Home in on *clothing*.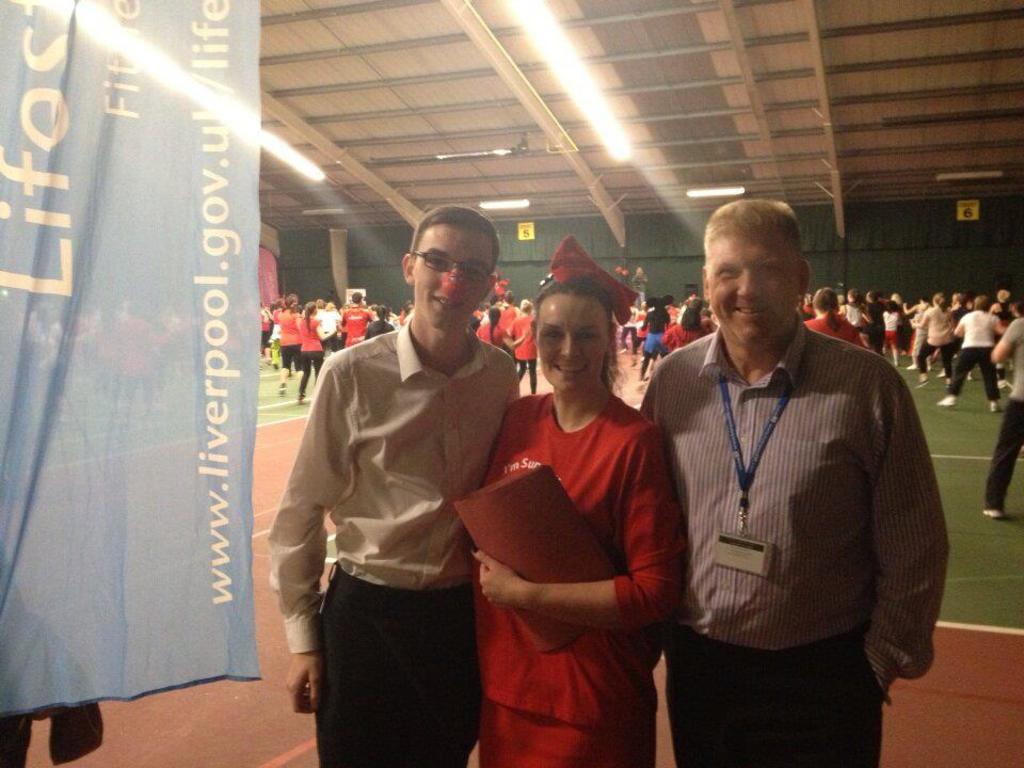
Homed in at pyautogui.locateOnScreen(638, 288, 944, 739).
